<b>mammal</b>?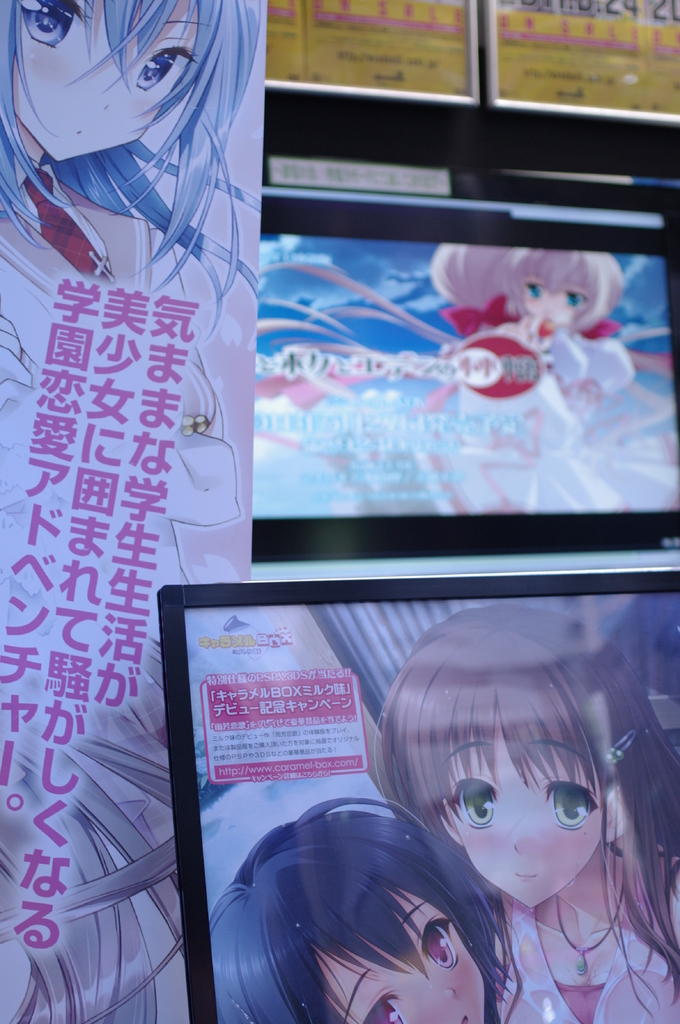
<region>210, 790, 525, 1015</region>
